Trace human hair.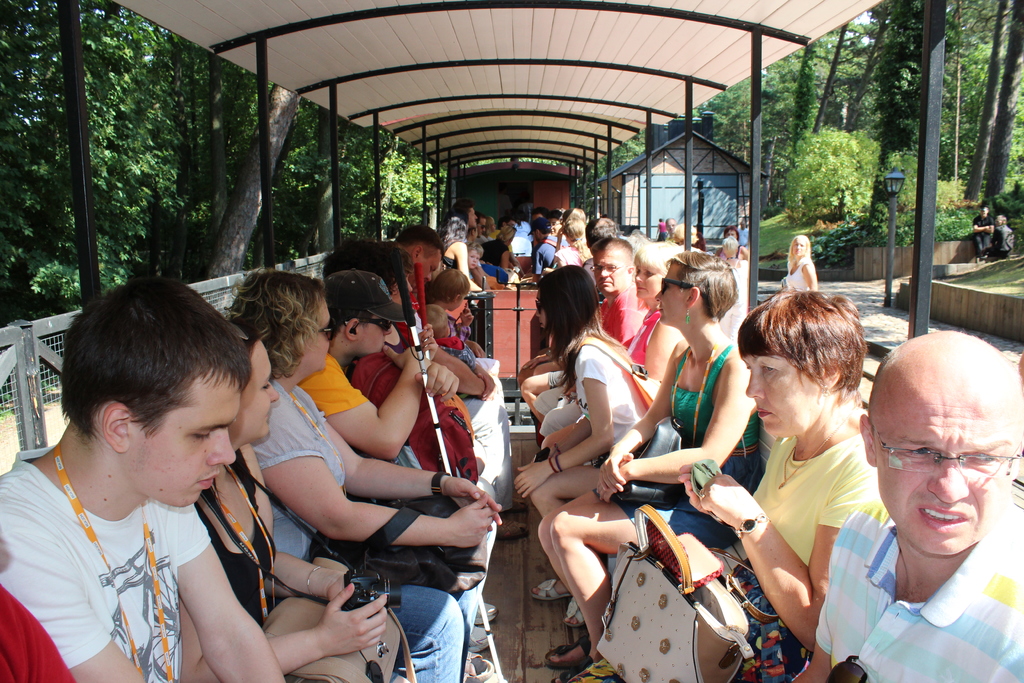
Traced to 737 290 868 401.
